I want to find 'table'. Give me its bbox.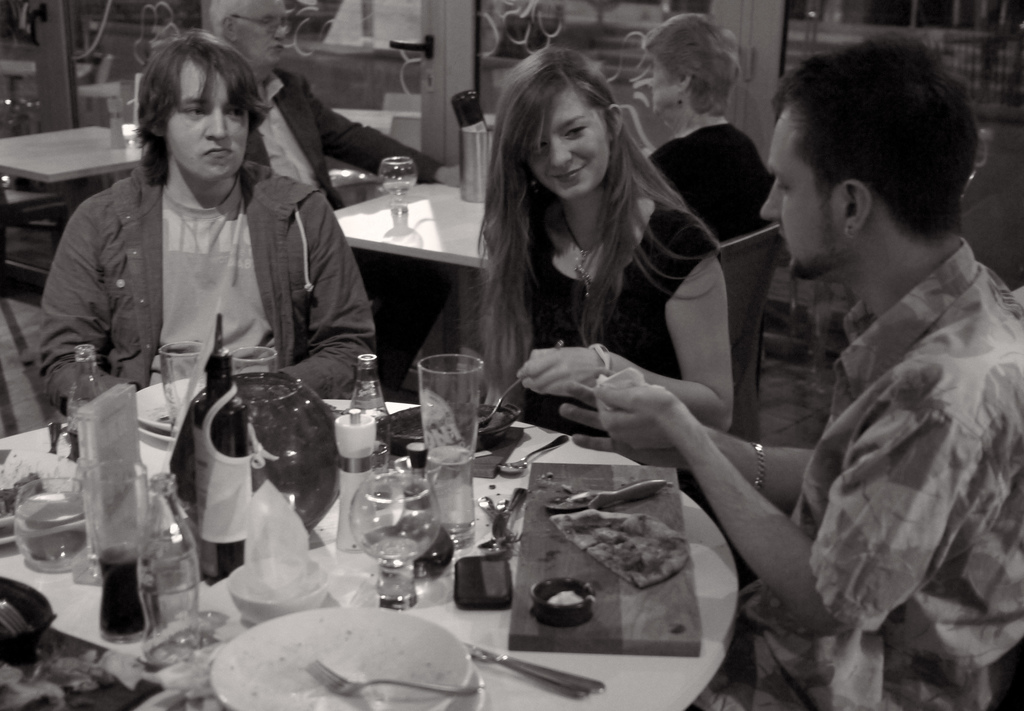
BBox(330, 171, 521, 281).
